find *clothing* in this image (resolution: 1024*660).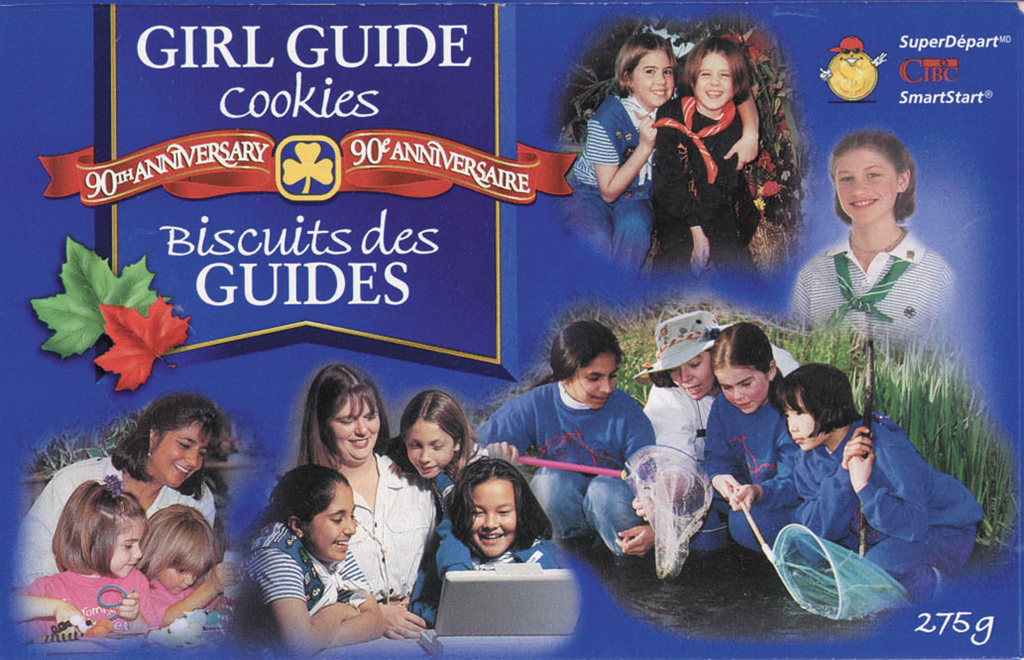
BBox(232, 515, 368, 626).
